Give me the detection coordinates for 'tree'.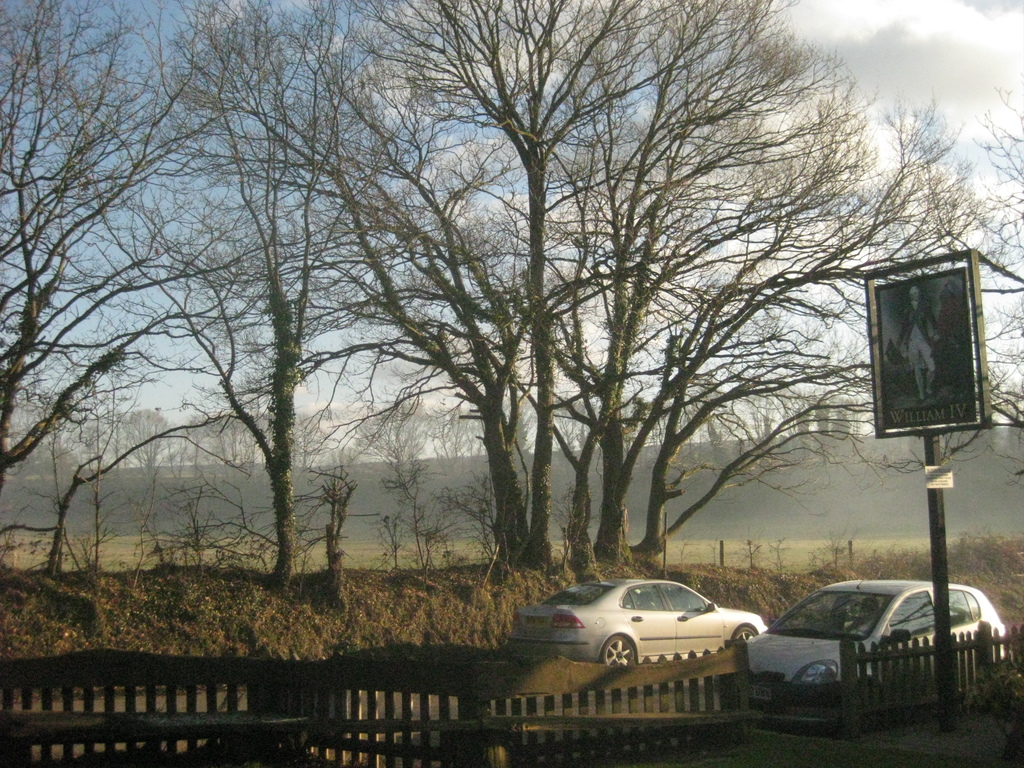
<region>22, 412, 101, 474</region>.
